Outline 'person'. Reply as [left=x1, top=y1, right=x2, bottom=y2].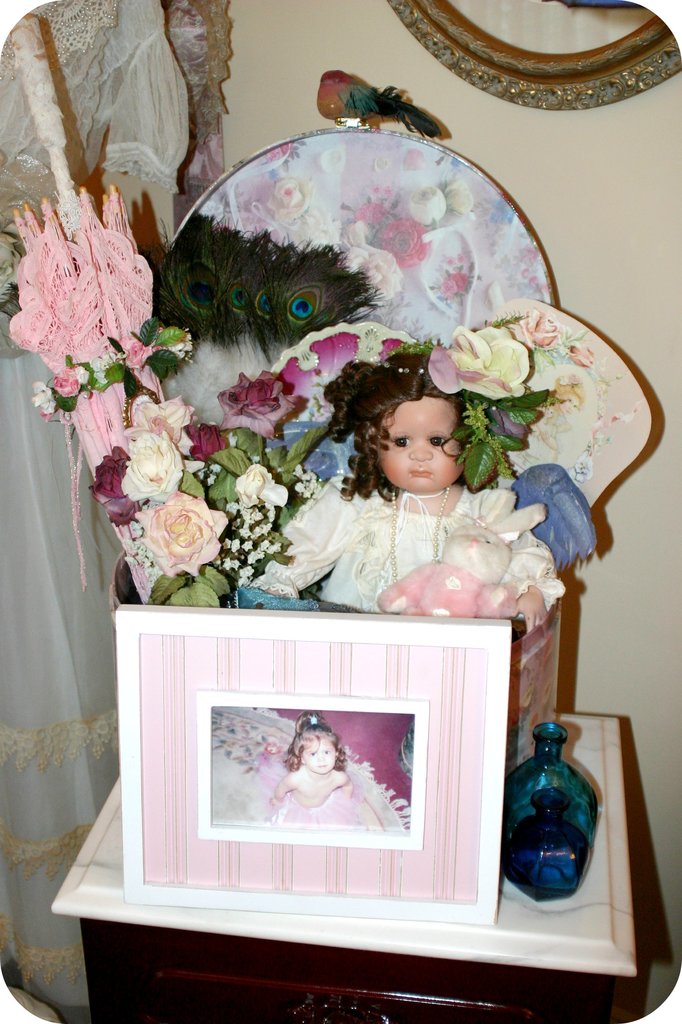
[left=268, top=711, right=358, bottom=822].
